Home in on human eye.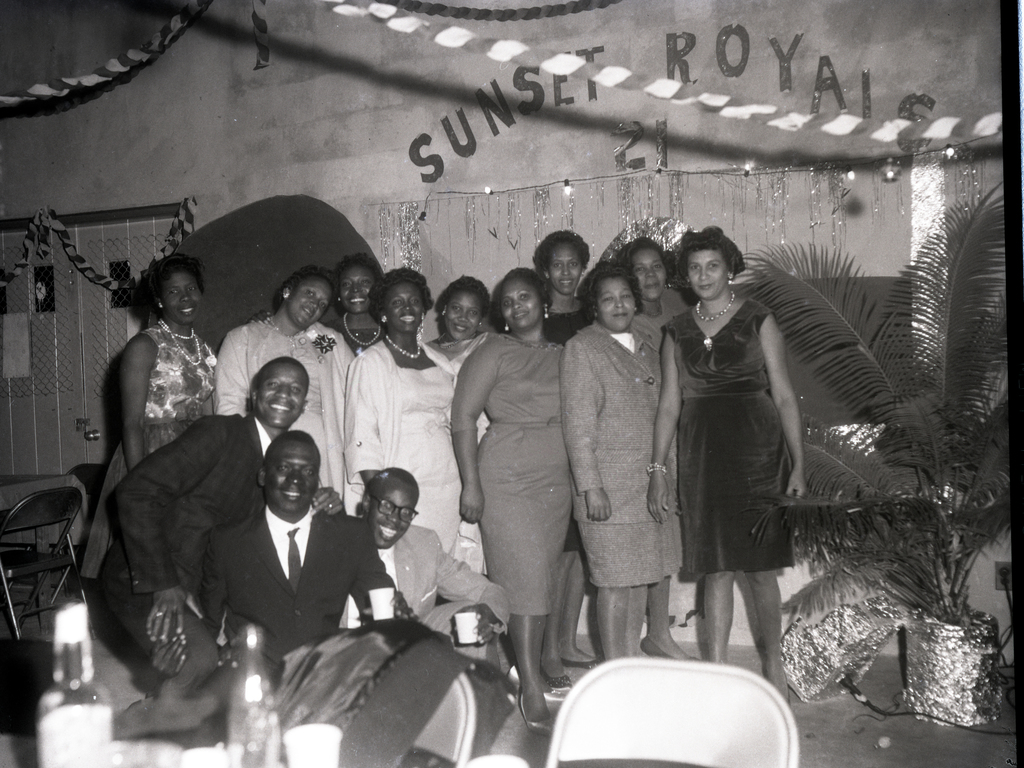
Homed in at region(399, 508, 413, 517).
